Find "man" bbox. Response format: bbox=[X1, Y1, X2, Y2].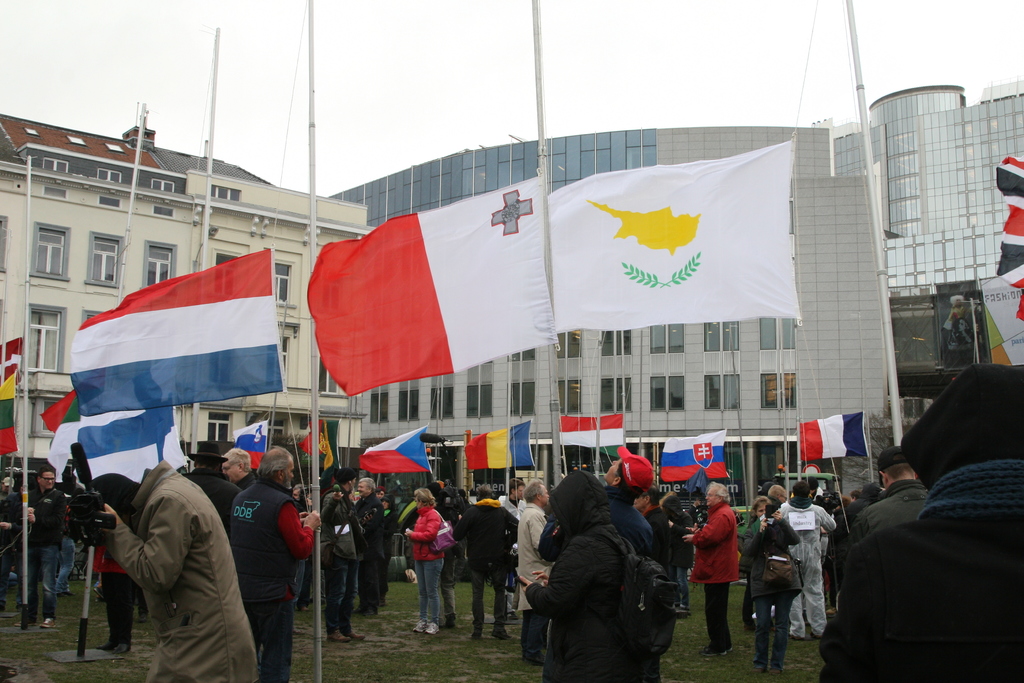
bbox=[353, 476, 396, 612].
